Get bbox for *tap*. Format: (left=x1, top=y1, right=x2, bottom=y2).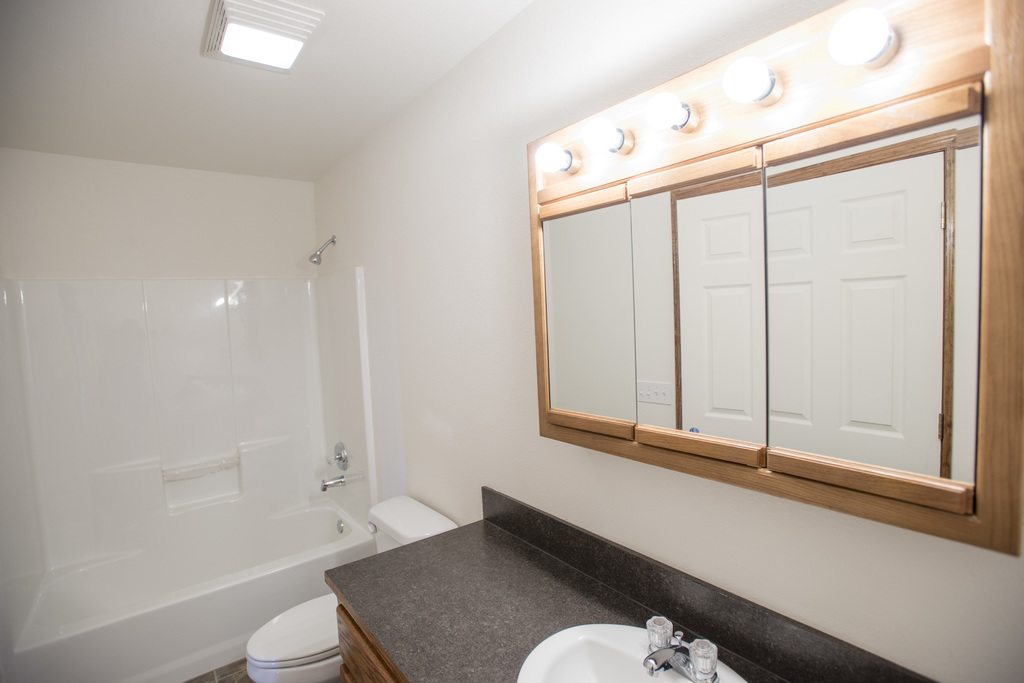
(left=314, top=475, right=346, bottom=493).
